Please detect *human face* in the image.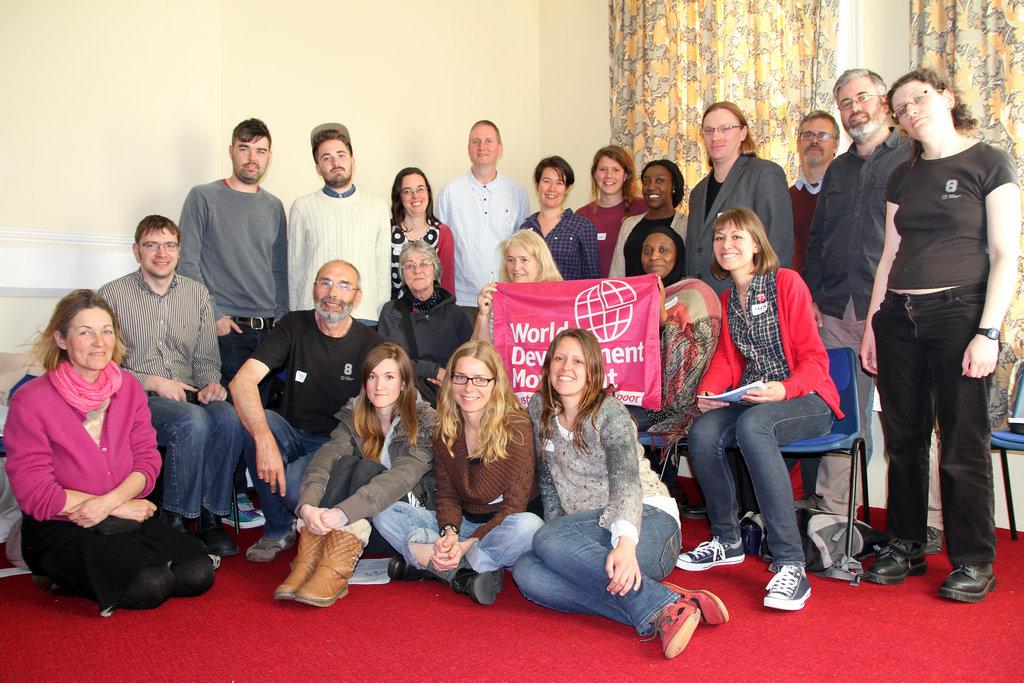
l=591, t=150, r=627, b=199.
